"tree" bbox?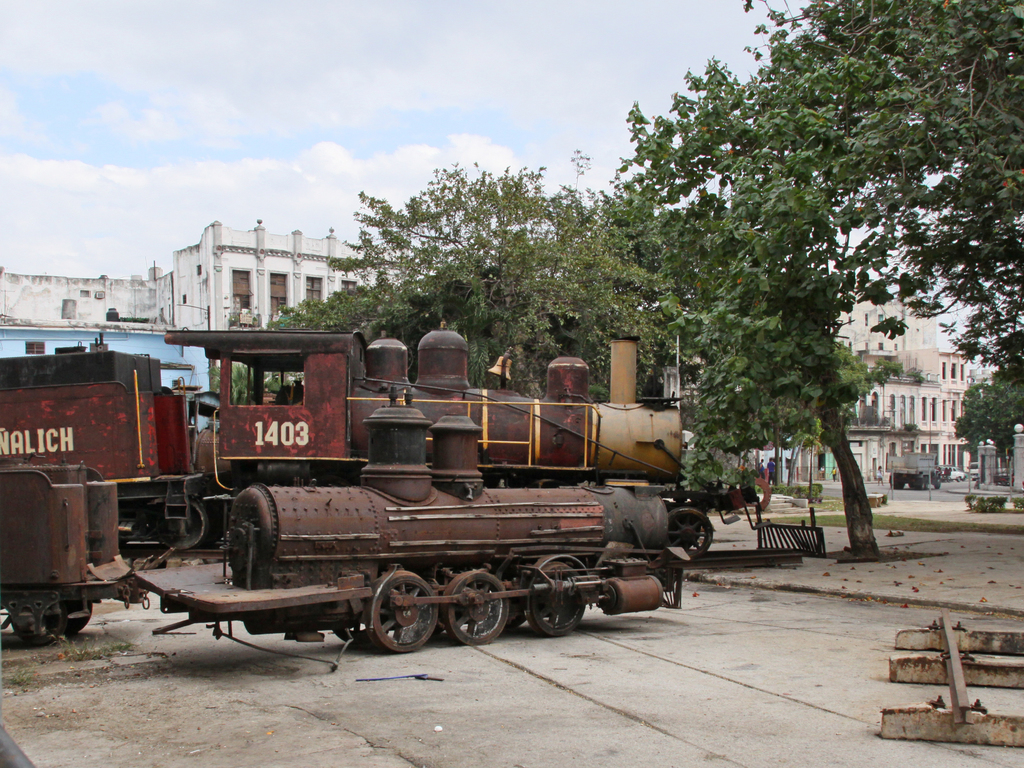
(269,161,802,516)
